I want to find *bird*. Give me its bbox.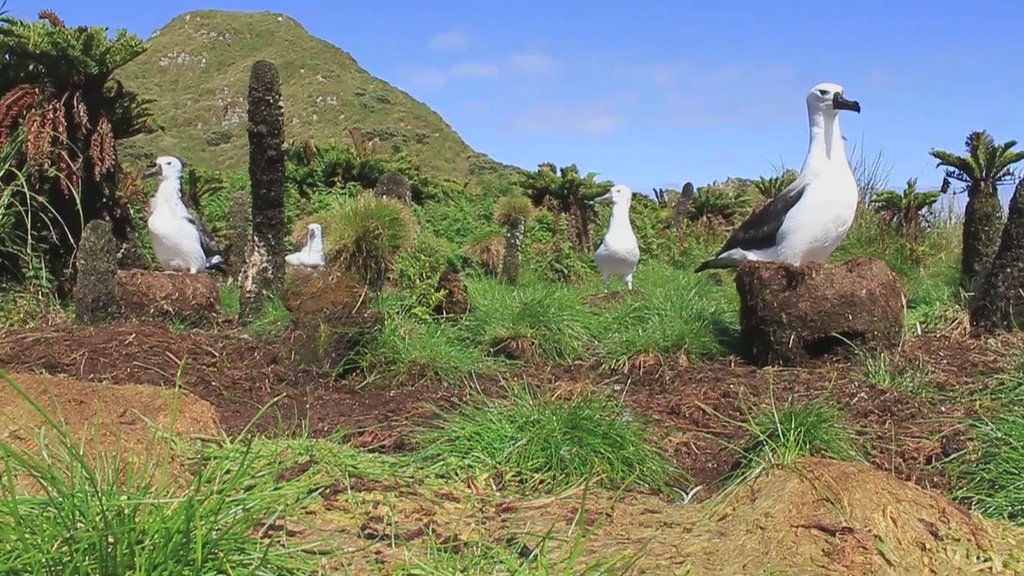
<bbox>139, 152, 226, 280</bbox>.
